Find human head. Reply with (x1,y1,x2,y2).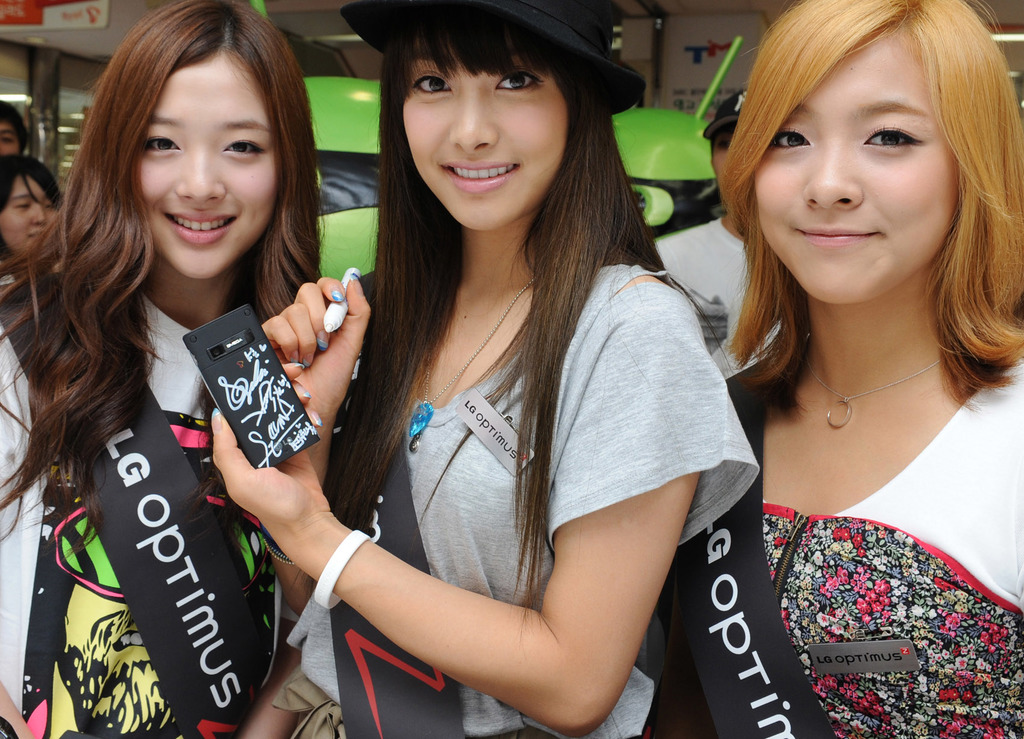
(0,152,68,261).
